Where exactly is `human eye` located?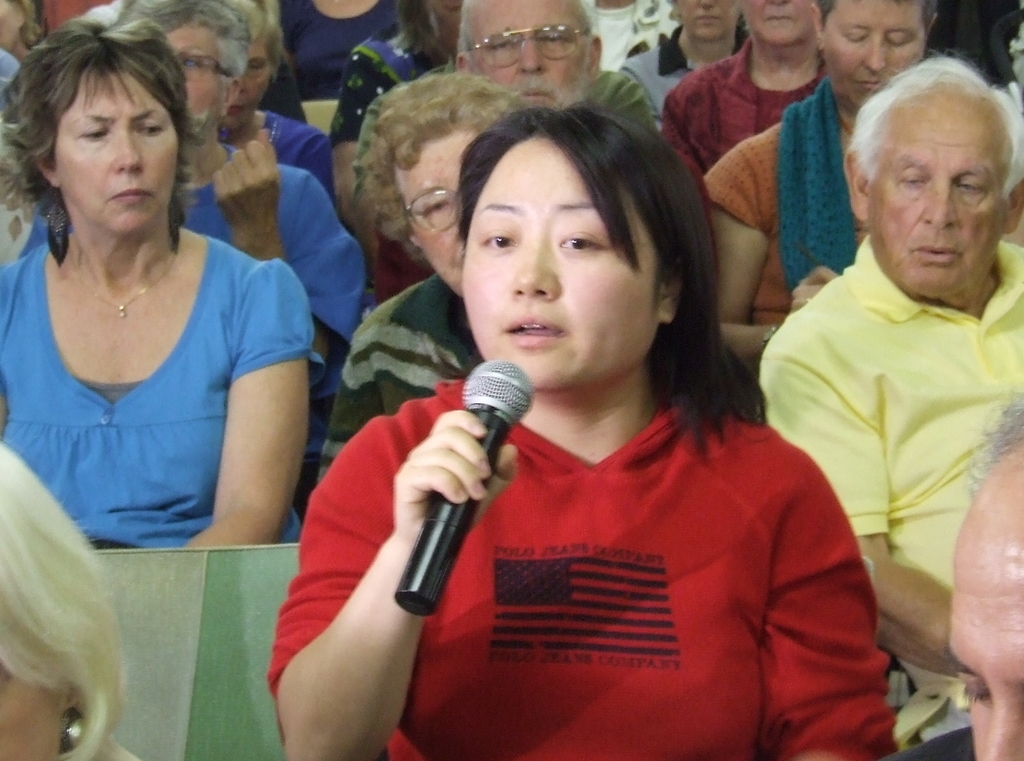
Its bounding box is bbox(555, 230, 607, 257).
